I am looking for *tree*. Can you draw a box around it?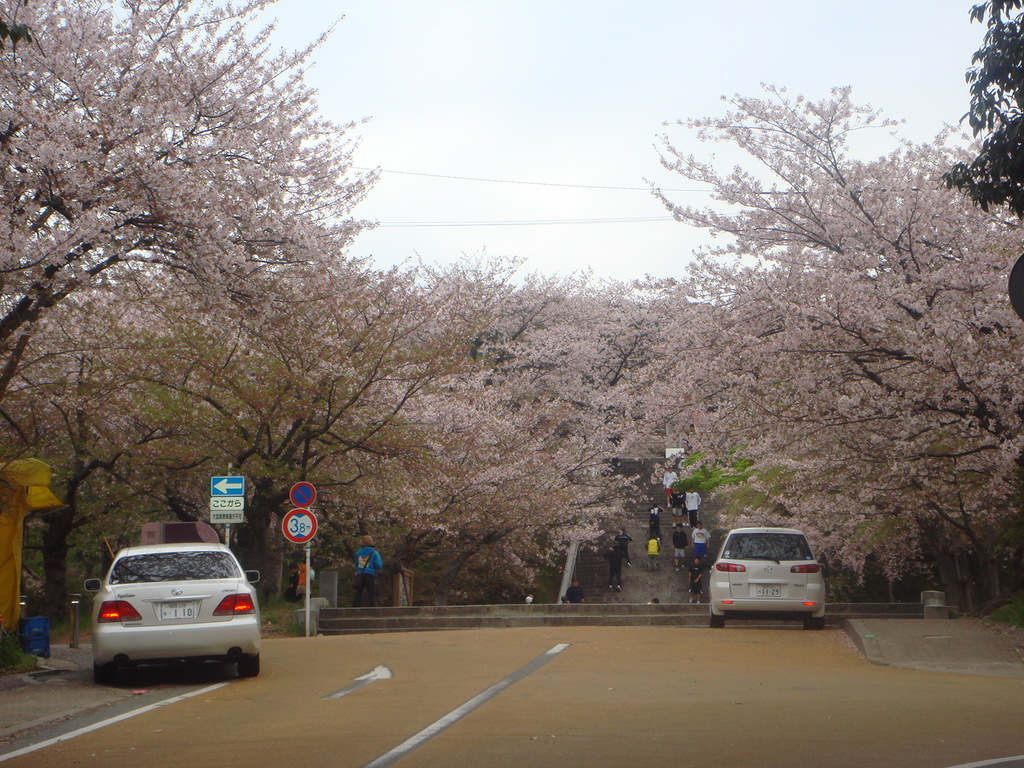
Sure, the bounding box is locate(633, 86, 1012, 582).
